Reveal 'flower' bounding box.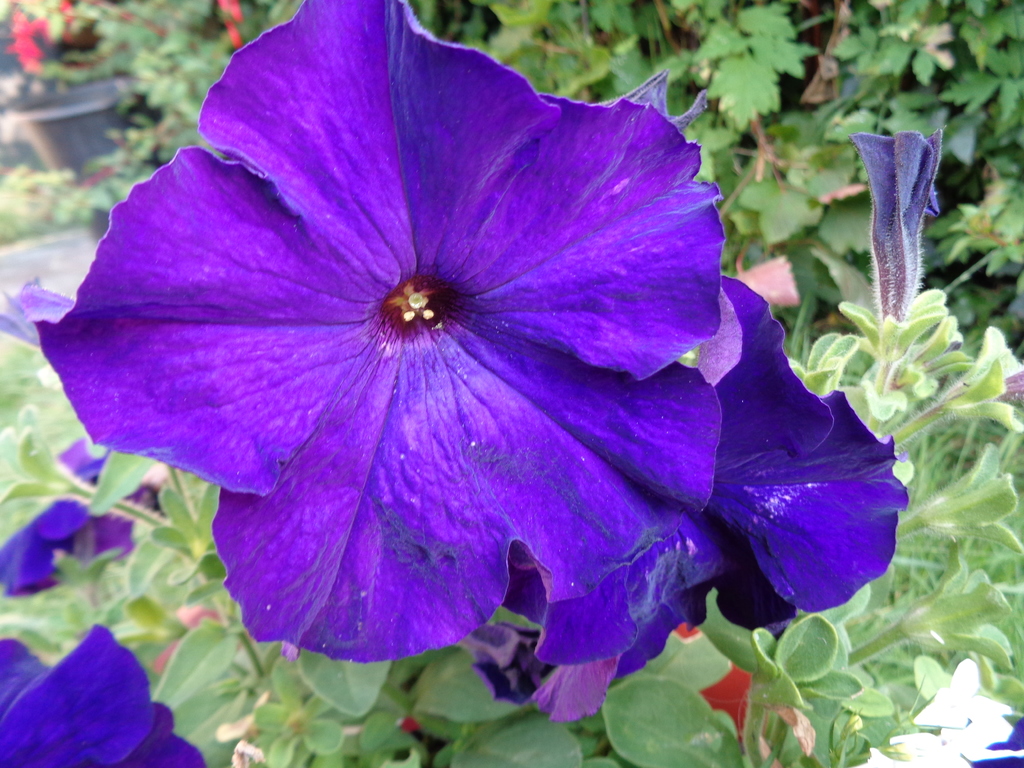
Revealed: bbox=[496, 280, 915, 720].
